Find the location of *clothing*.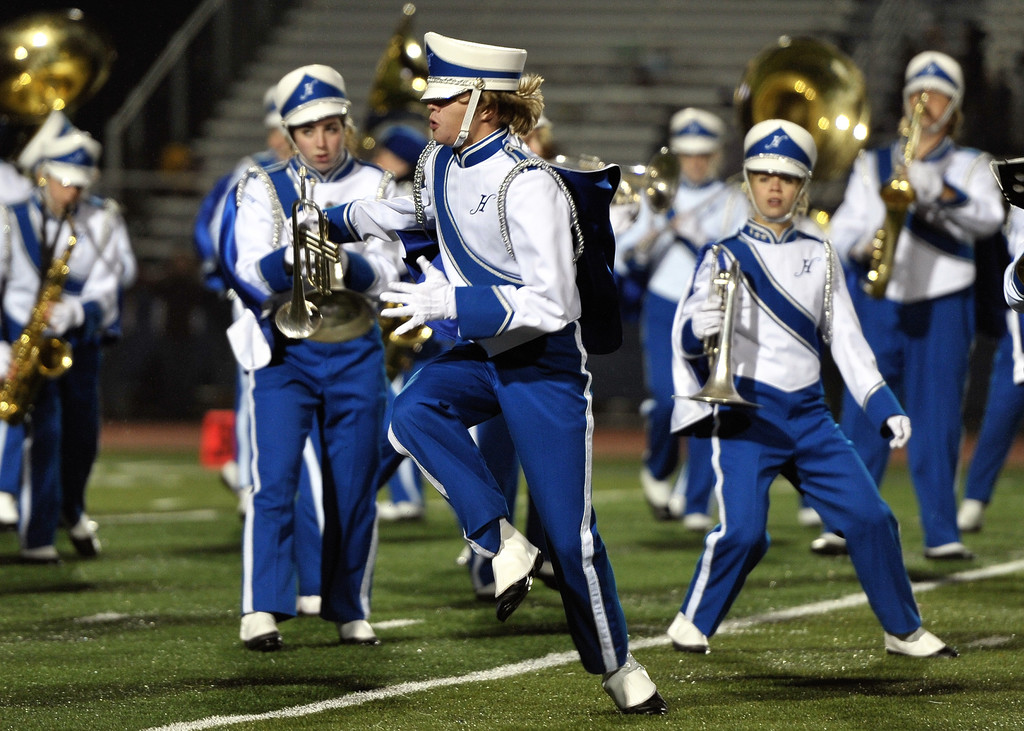
Location: region(836, 137, 1005, 533).
